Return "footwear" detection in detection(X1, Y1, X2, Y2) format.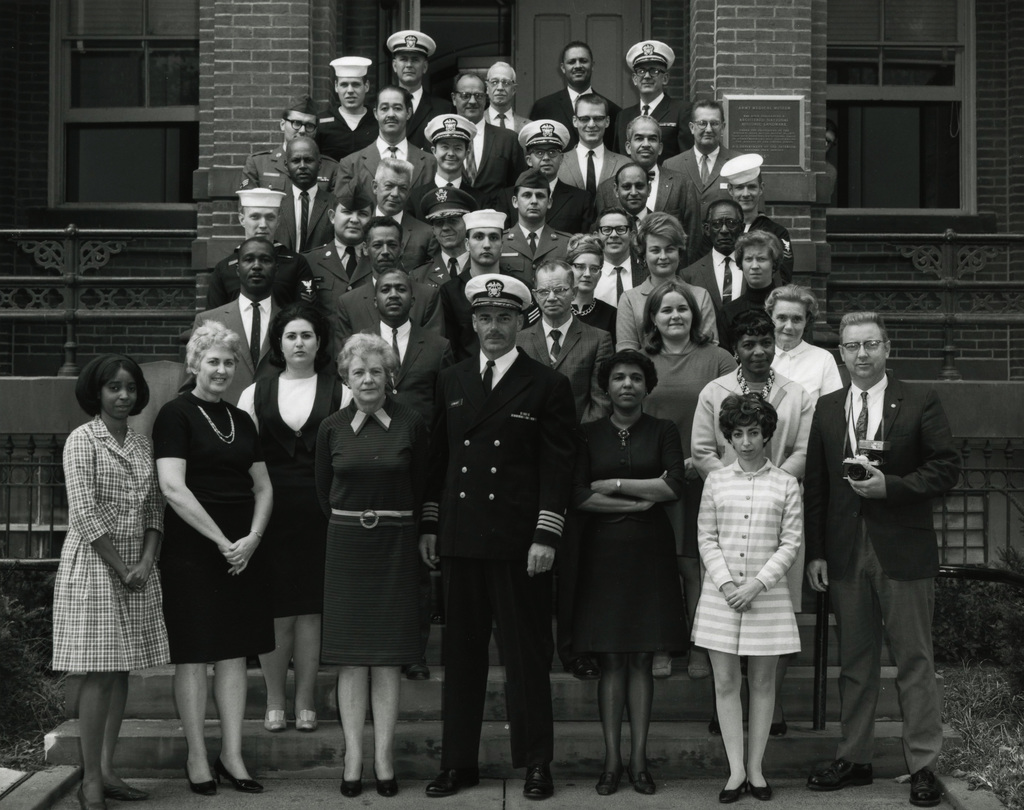
detection(103, 781, 145, 798).
